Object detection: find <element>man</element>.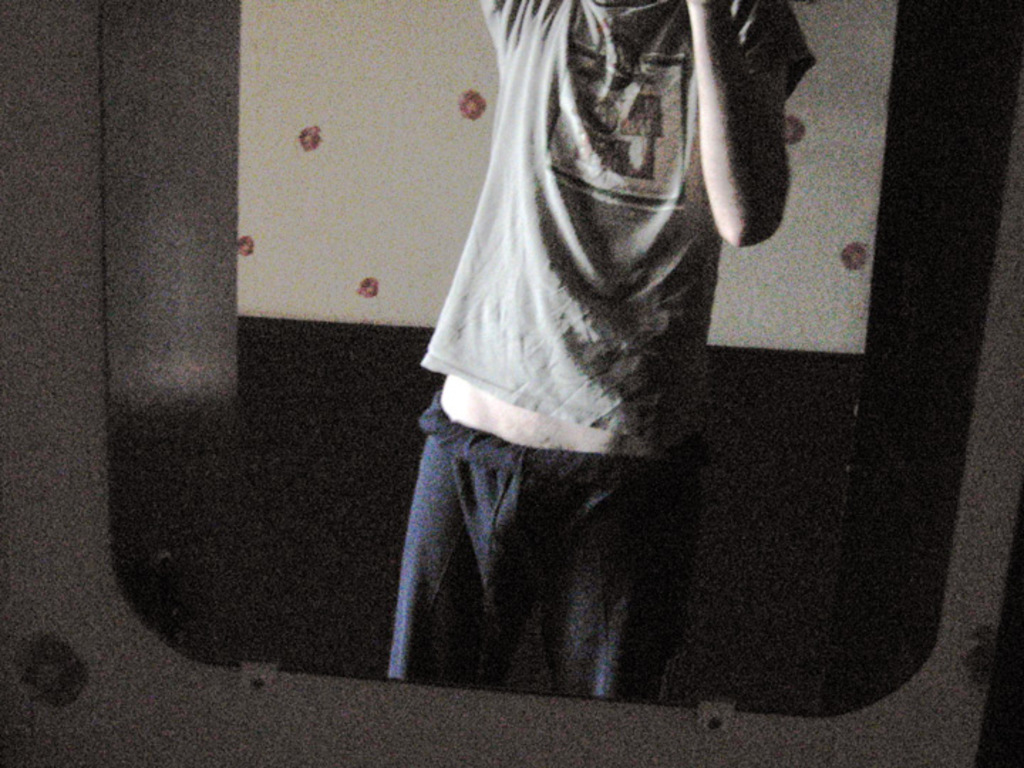
Rect(378, 0, 818, 697).
